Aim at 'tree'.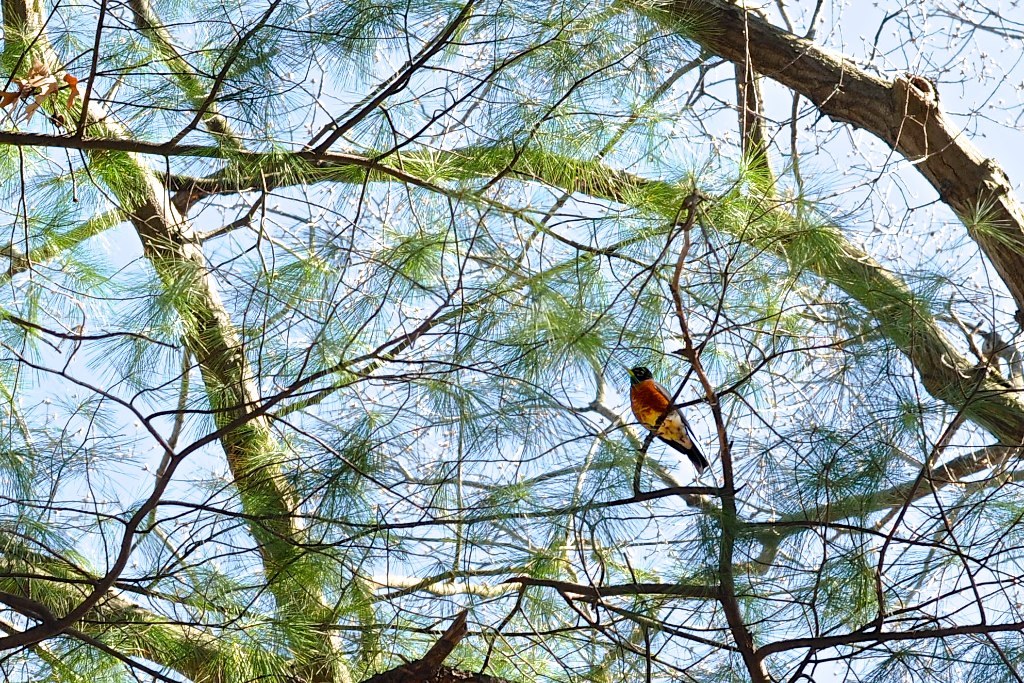
Aimed at <box>0,0,1023,682</box>.
